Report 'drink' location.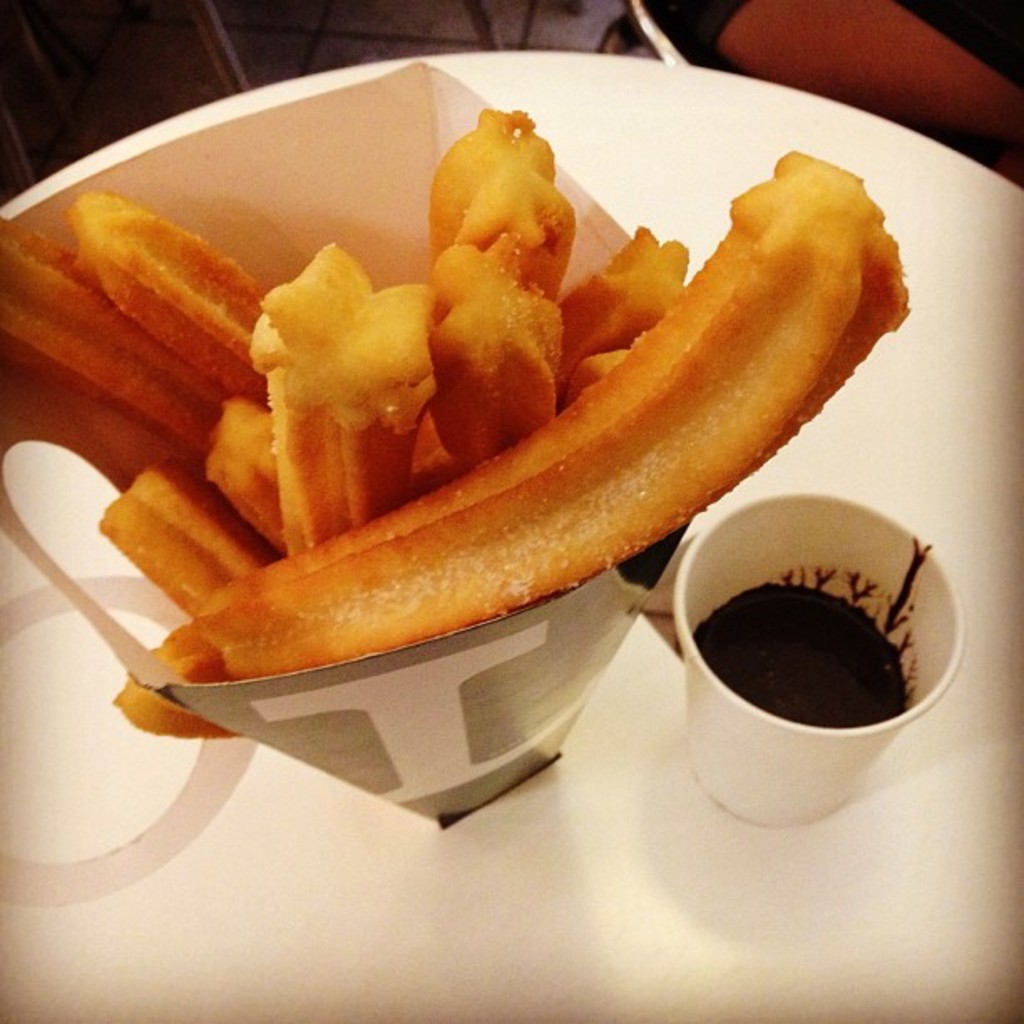
Report: (649, 524, 945, 813).
